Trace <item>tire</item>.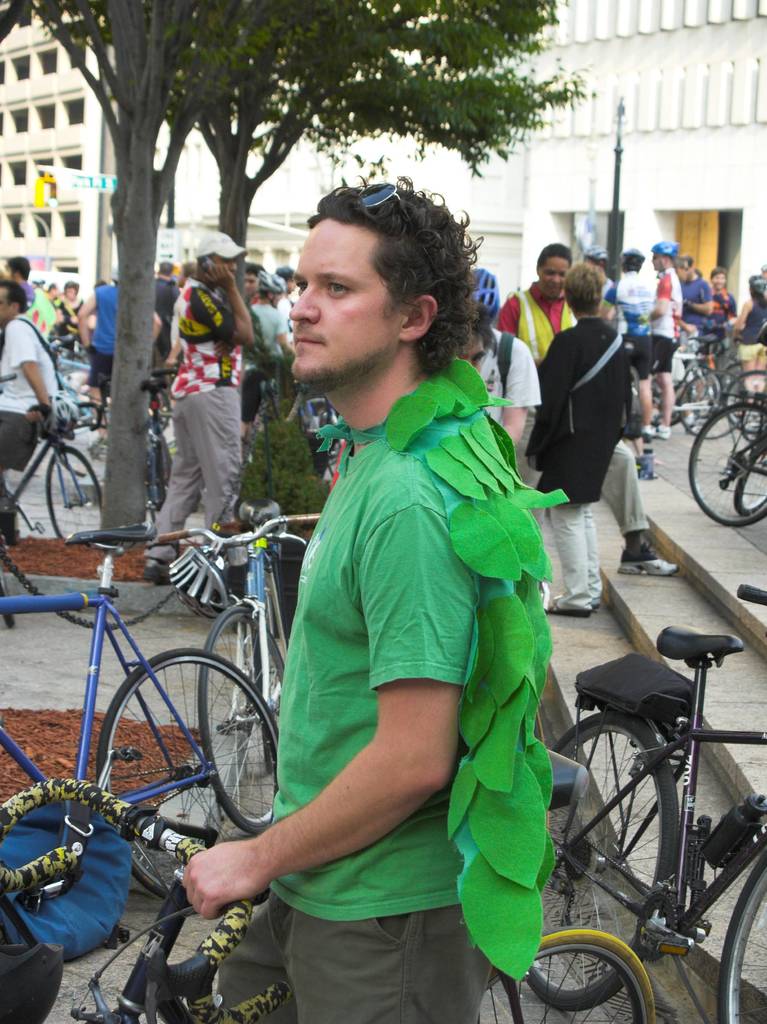
Traced to (724,371,766,428).
